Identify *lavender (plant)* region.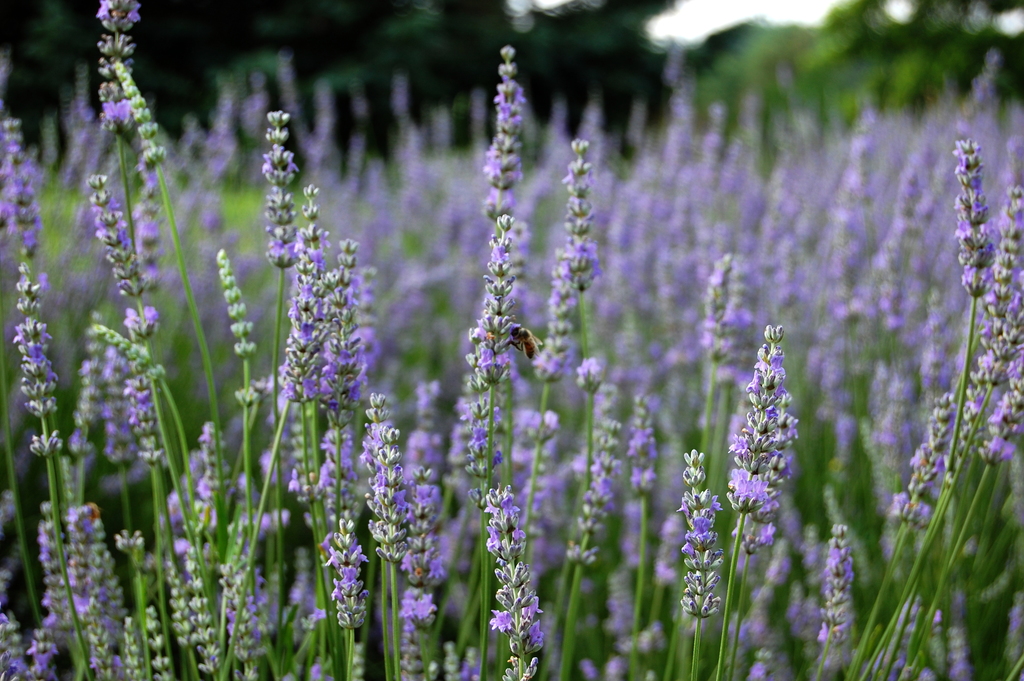
Region: [left=476, top=36, right=508, bottom=220].
